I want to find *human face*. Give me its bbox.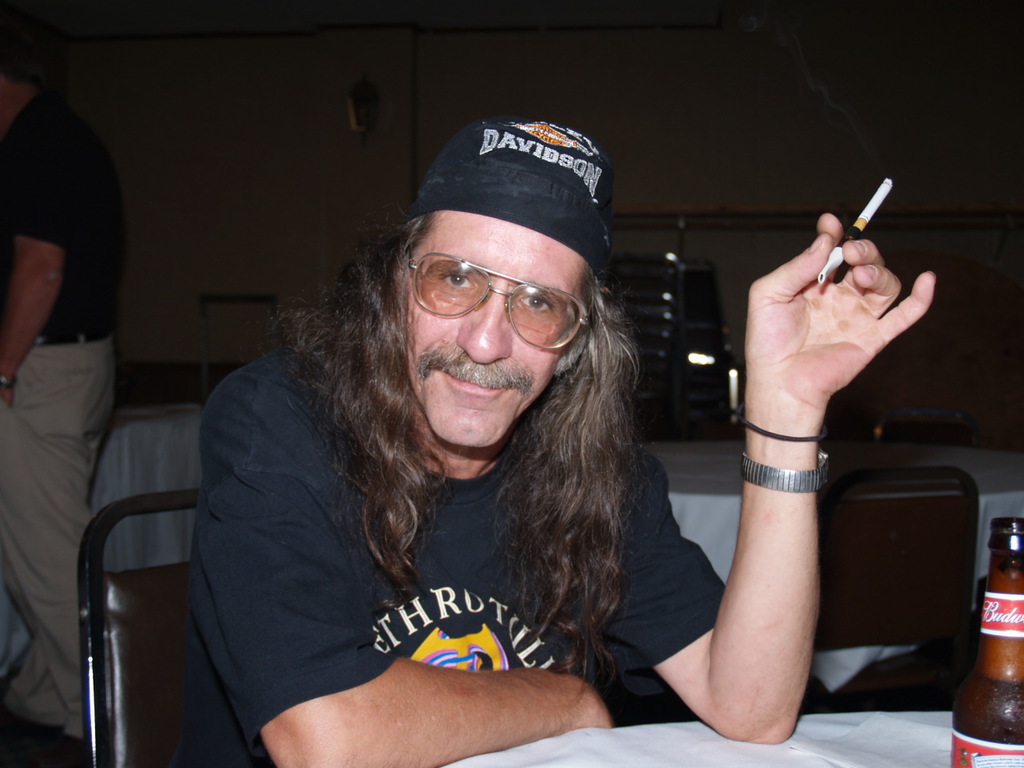
(left=406, top=210, right=588, bottom=454).
